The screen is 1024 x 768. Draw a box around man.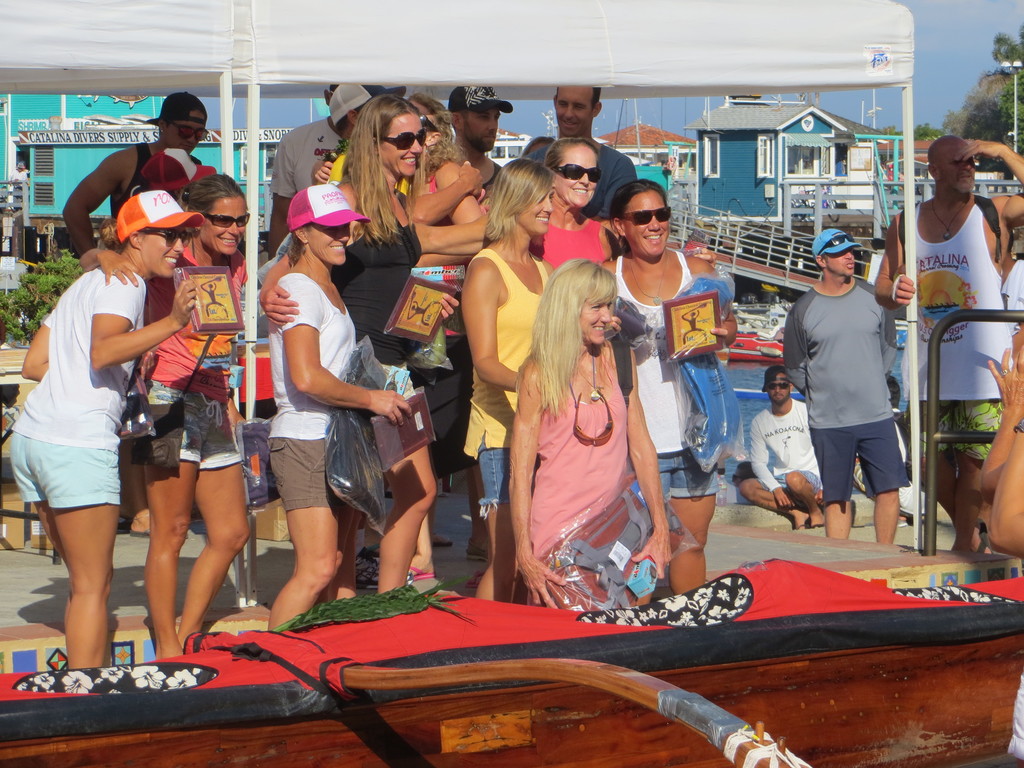
detection(742, 364, 842, 523).
